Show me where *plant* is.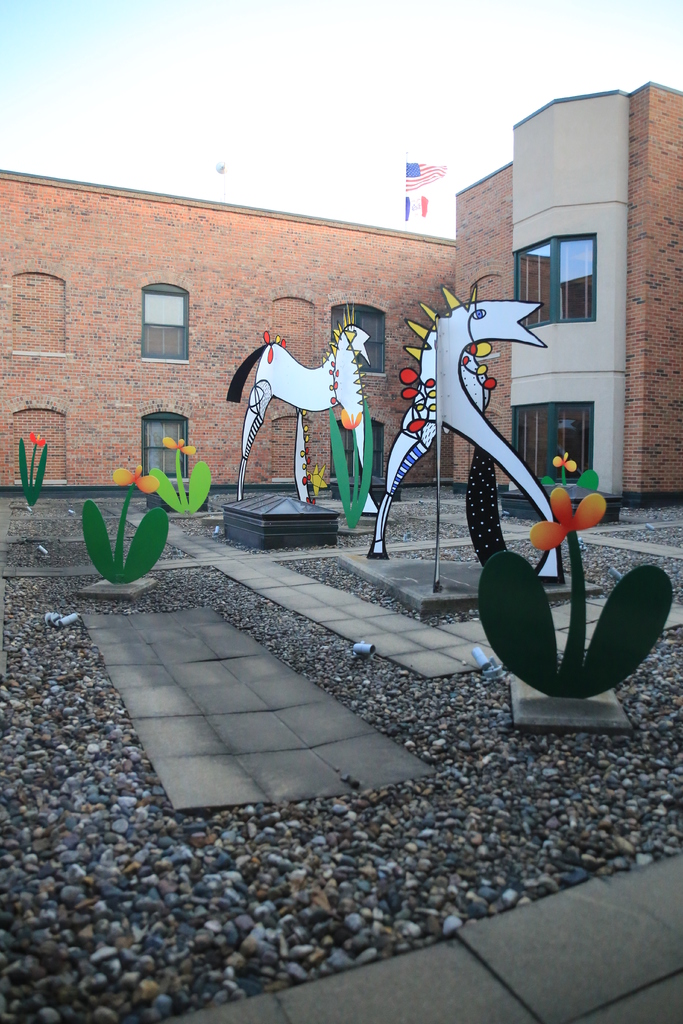
*plant* is at (left=309, top=462, right=329, bottom=502).
